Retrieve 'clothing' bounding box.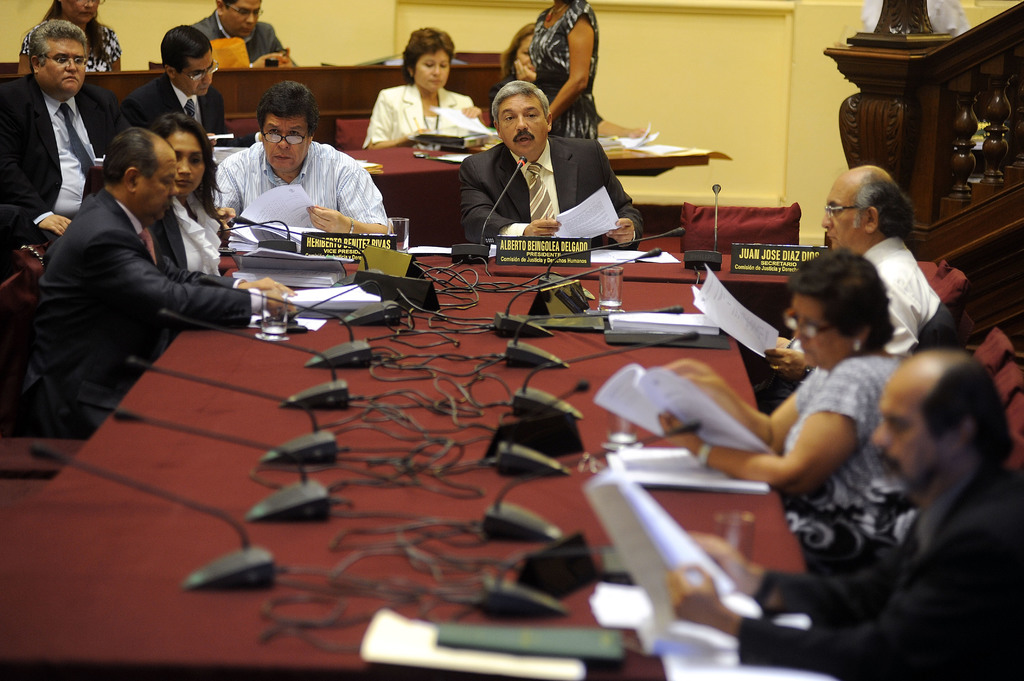
Bounding box: {"left": 0, "top": 70, "right": 134, "bottom": 244}.
